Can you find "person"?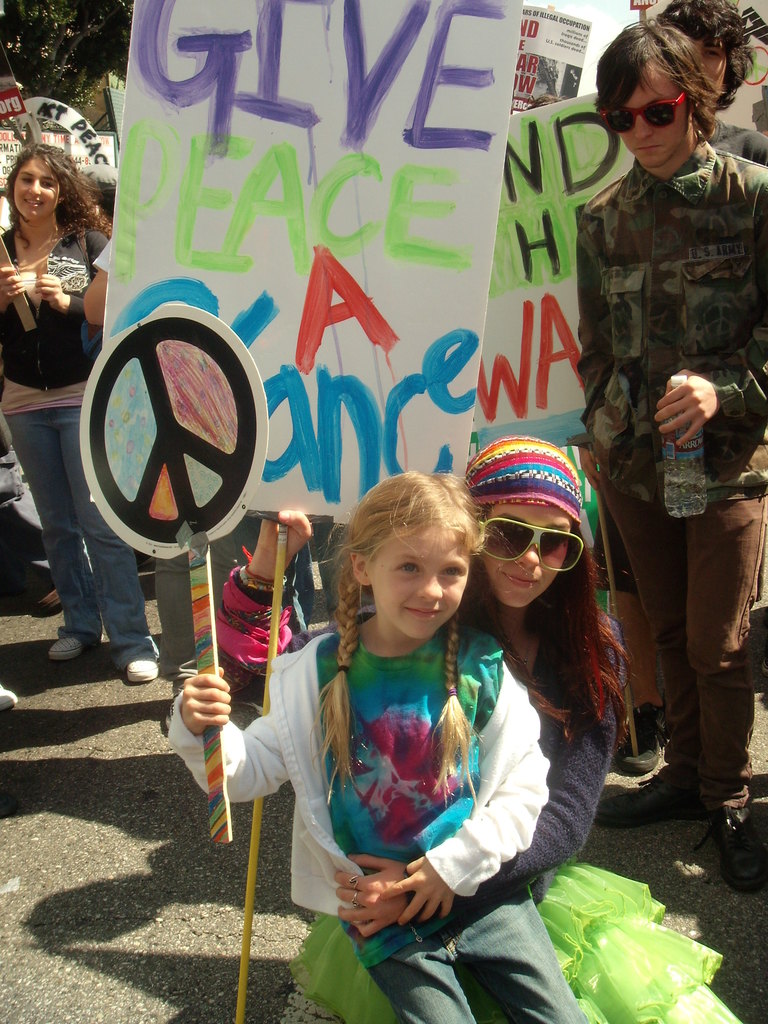
Yes, bounding box: (left=0, top=142, right=159, bottom=683).
